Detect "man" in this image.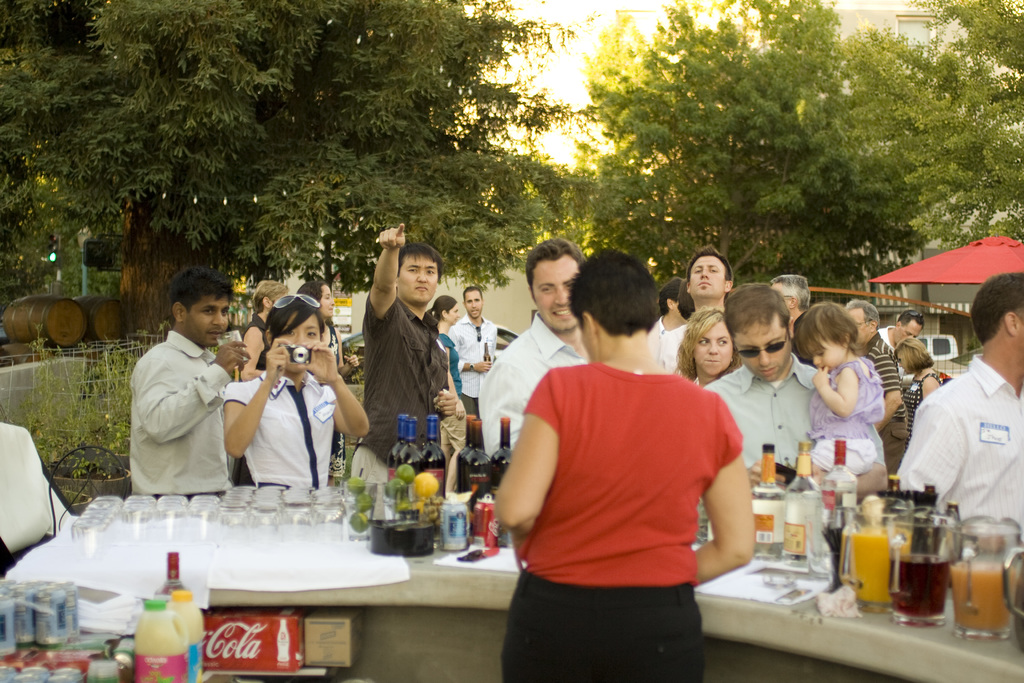
Detection: (447,286,497,418).
